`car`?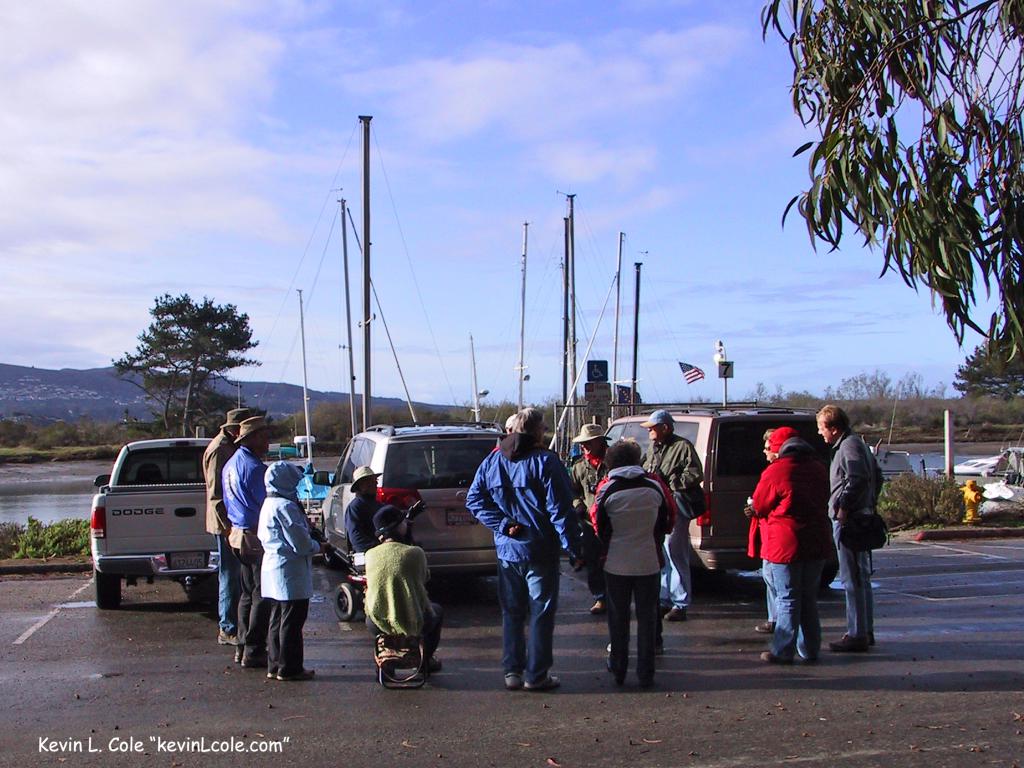
bbox(324, 421, 506, 590)
